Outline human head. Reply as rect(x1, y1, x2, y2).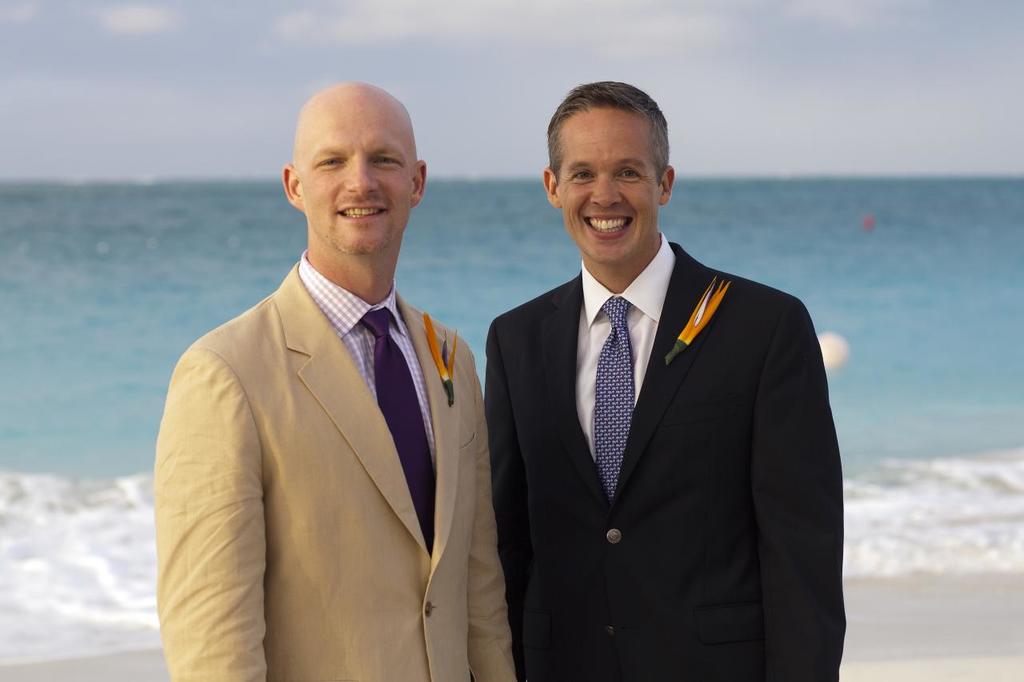
rect(278, 80, 422, 254).
